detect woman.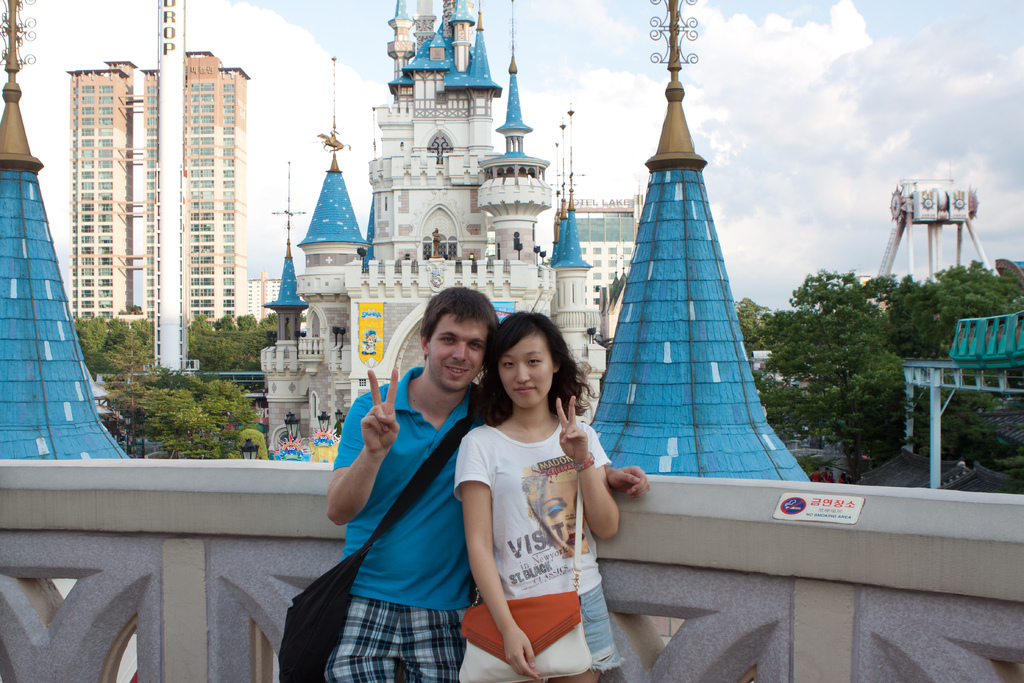
Detected at Rect(457, 290, 632, 675).
